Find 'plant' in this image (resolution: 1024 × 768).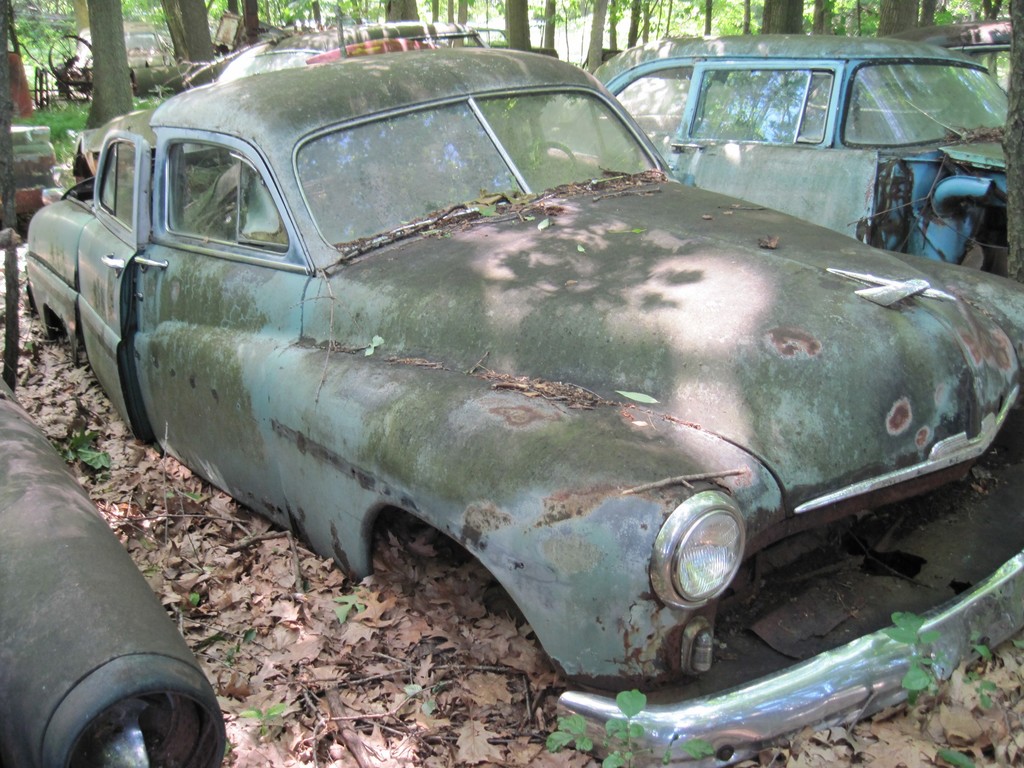
543, 709, 598, 755.
